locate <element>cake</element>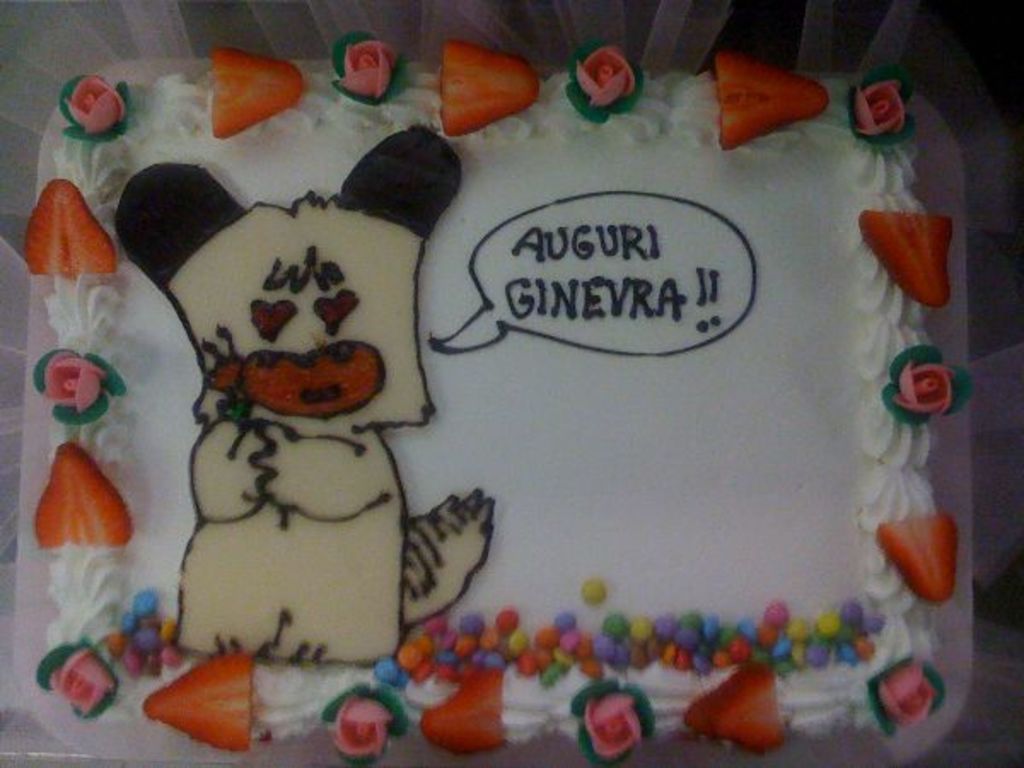
{"x1": 0, "y1": 32, "x2": 975, "y2": 766}
